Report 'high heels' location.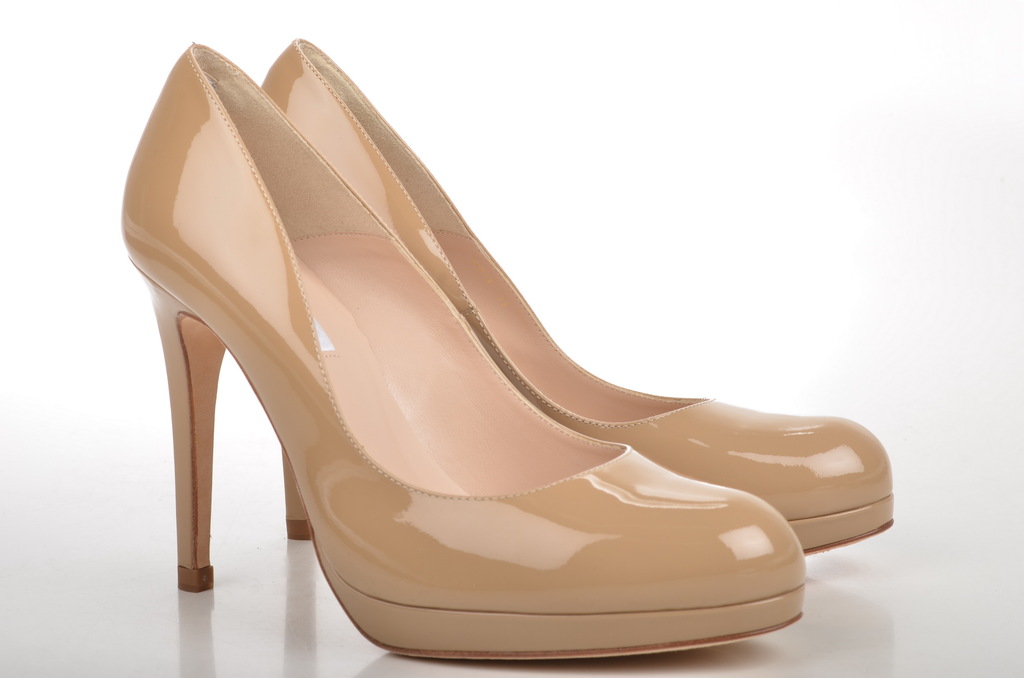
Report: x1=261 y1=39 x2=892 y2=555.
